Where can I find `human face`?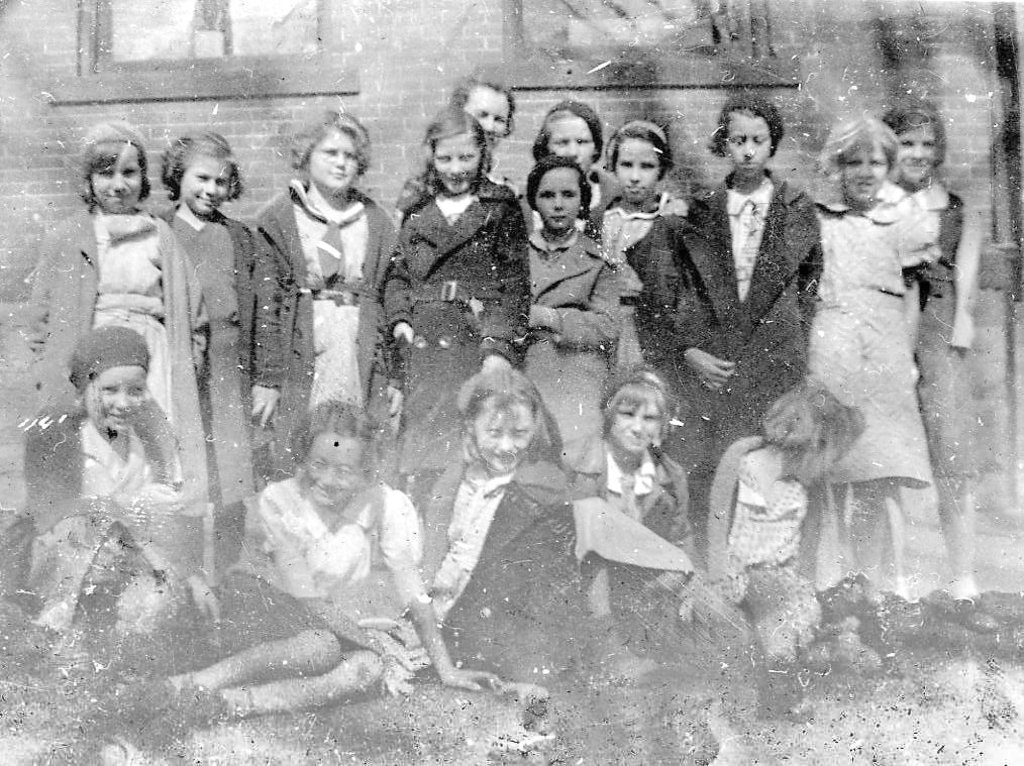
You can find it at x1=304, y1=429, x2=361, y2=508.
